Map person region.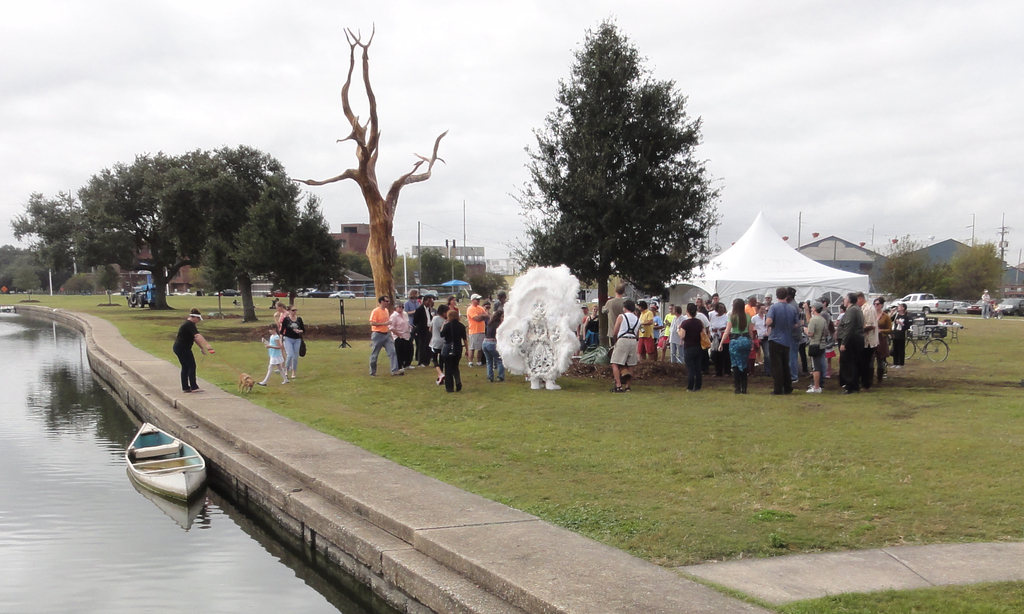
Mapped to x1=255 y1=325 x2=285 y2=385.
